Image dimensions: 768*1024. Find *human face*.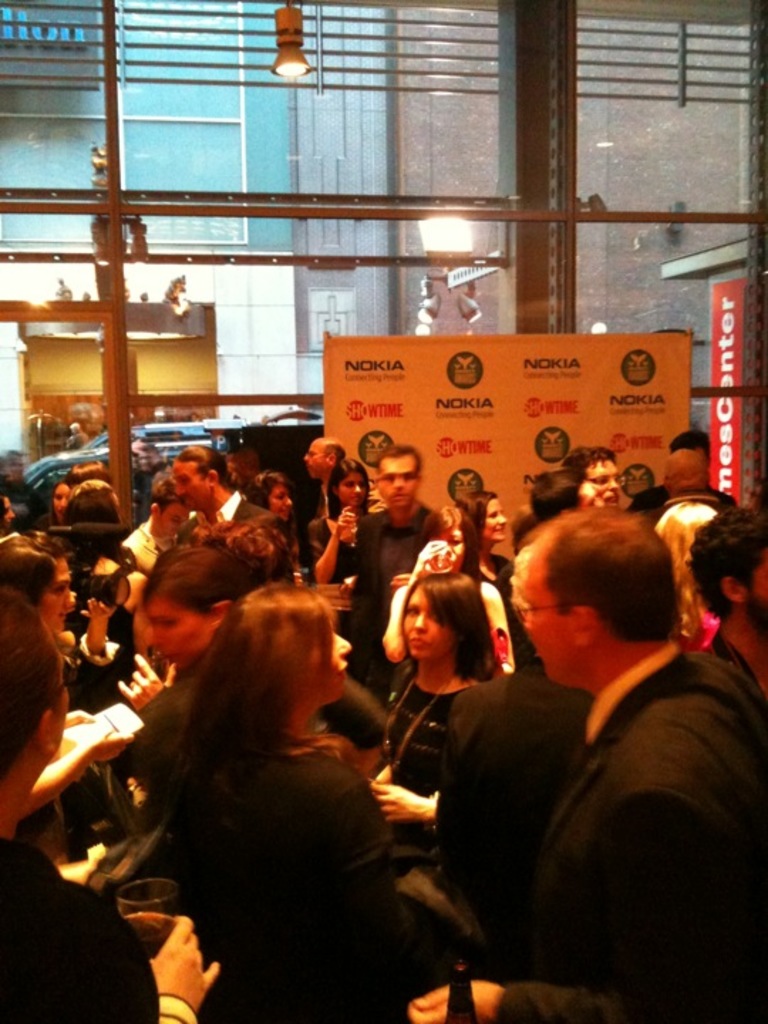
<bbox>582, 482, 604, 515</bbox>.
